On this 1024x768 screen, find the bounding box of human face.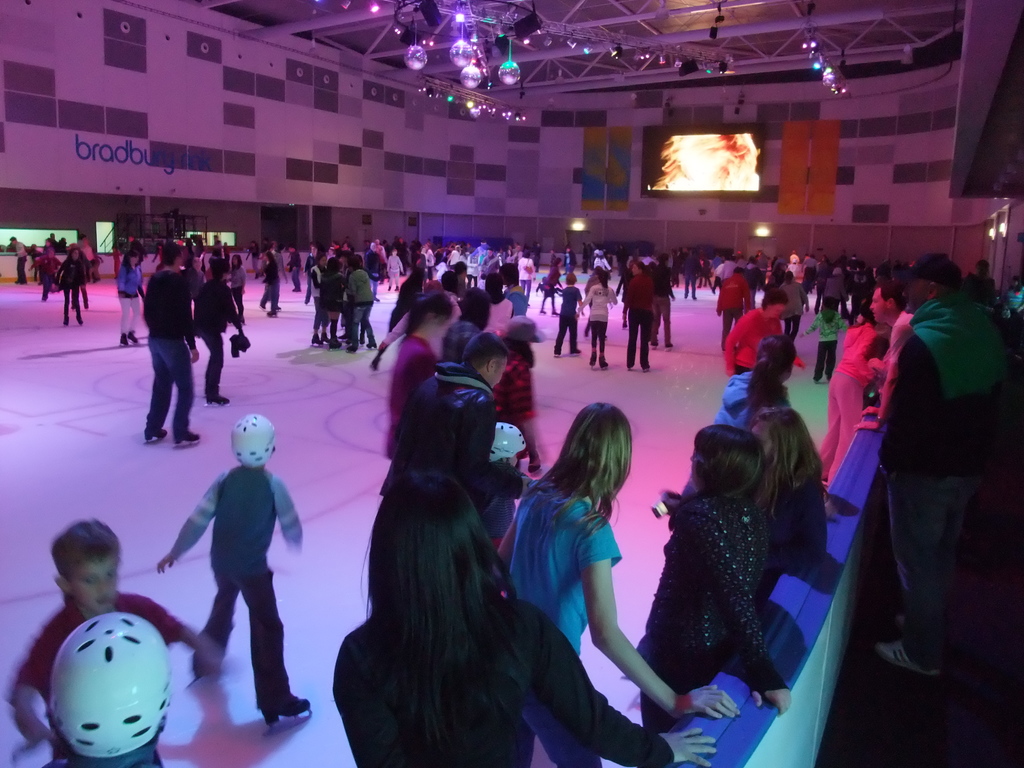
Bounding box: 132 256 136 264.
